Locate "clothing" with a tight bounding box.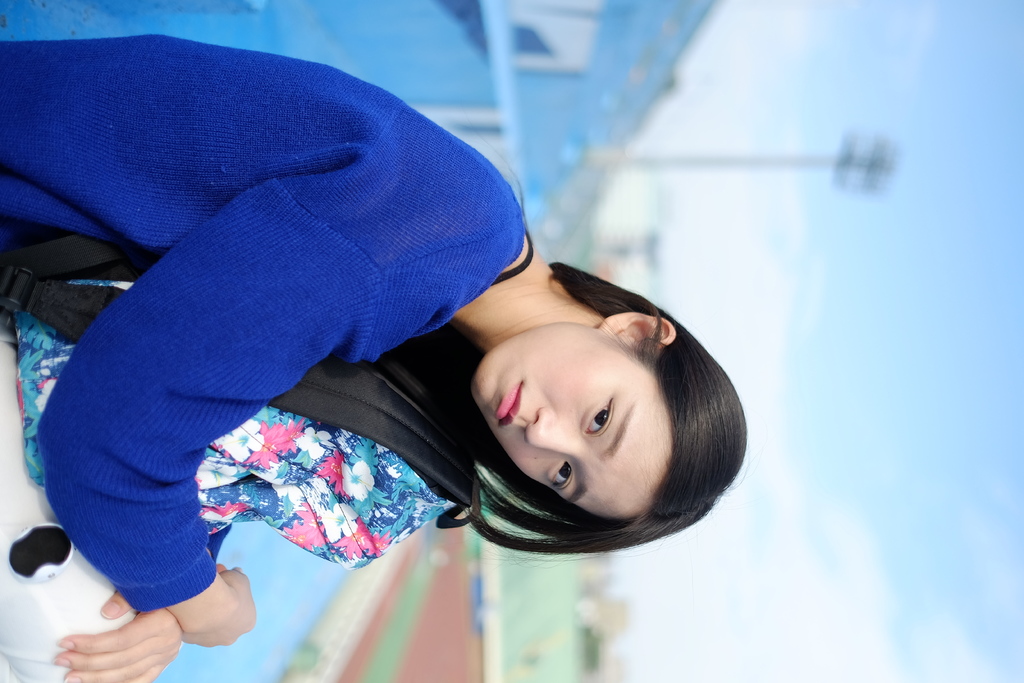
(x1=56, y1=30, x2=546, y2=588).
